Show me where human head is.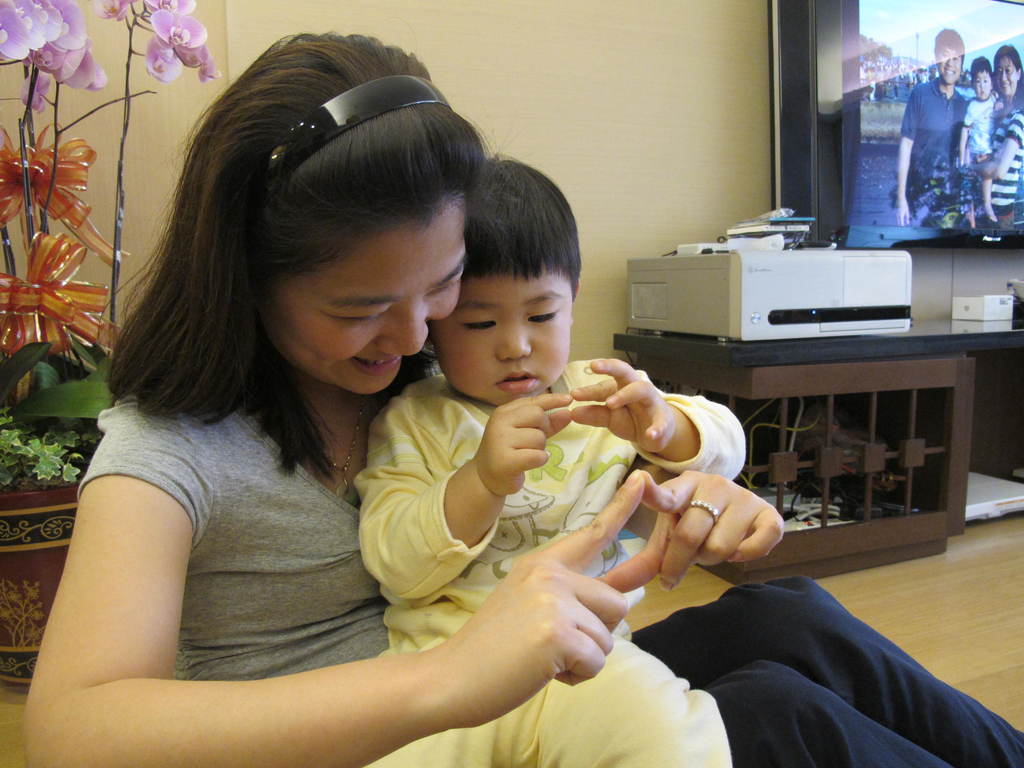
human head is at BBox(968, 54, 999, 100).
